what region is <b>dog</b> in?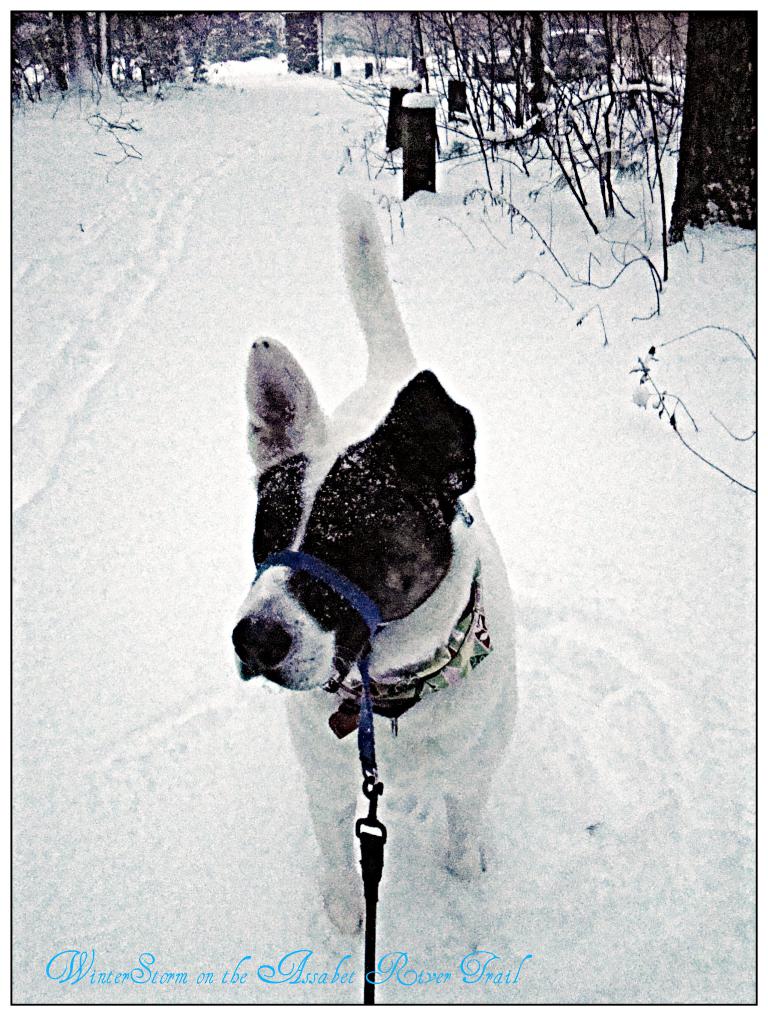
left=224, top=192, right=523, bottom=946.
